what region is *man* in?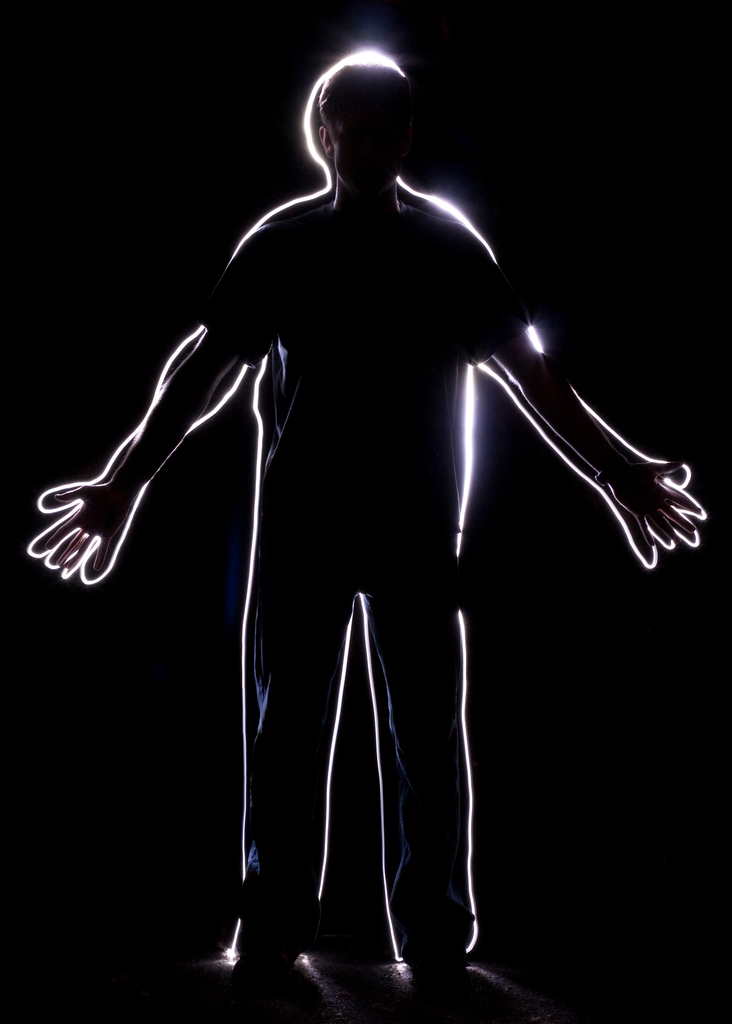
(70, 53, 634, 952).
